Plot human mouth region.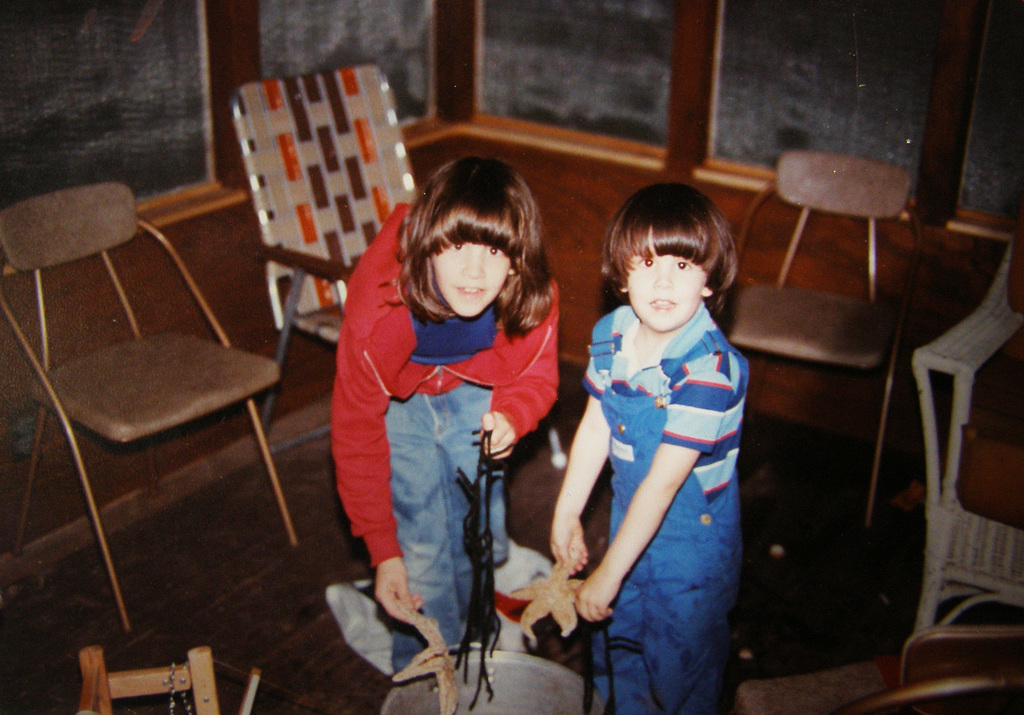
Plotted at Rect(649, 299, 676, 313).
